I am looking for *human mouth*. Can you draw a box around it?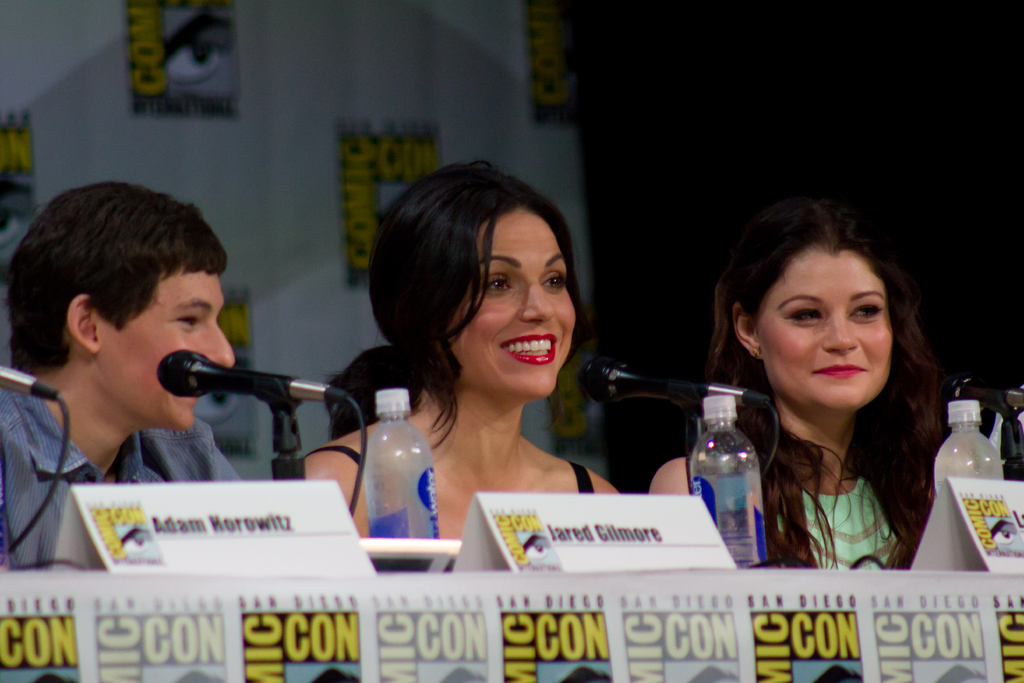
Sure, the bounding box is <bbox>814, 363, 865, 379</bbox>.
